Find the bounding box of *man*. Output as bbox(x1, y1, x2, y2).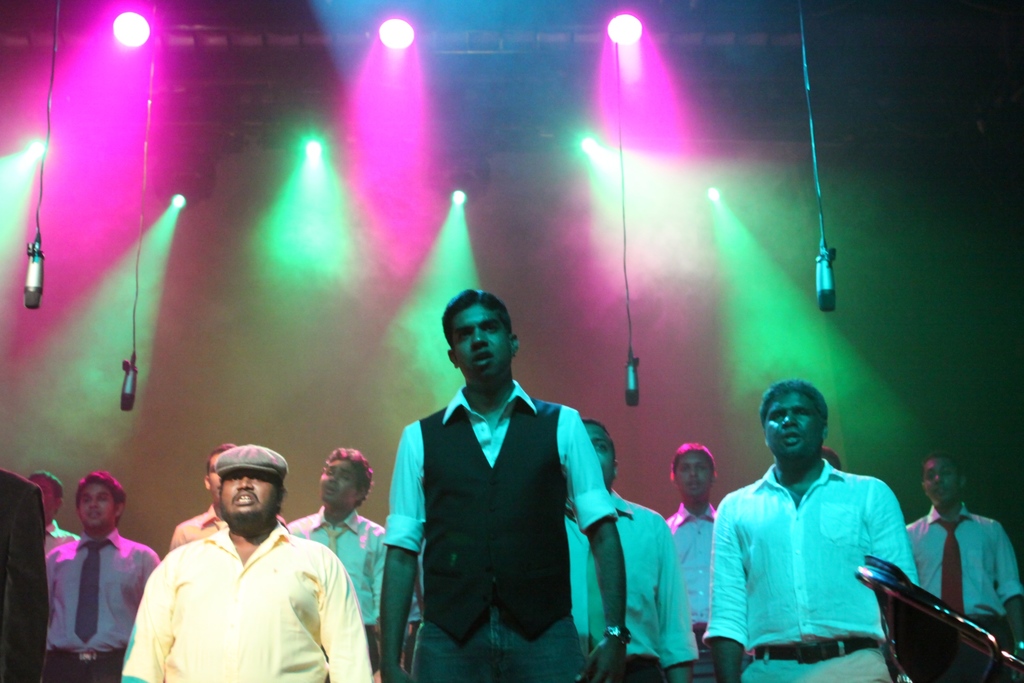
bbox(122, 424, 353, 682).
